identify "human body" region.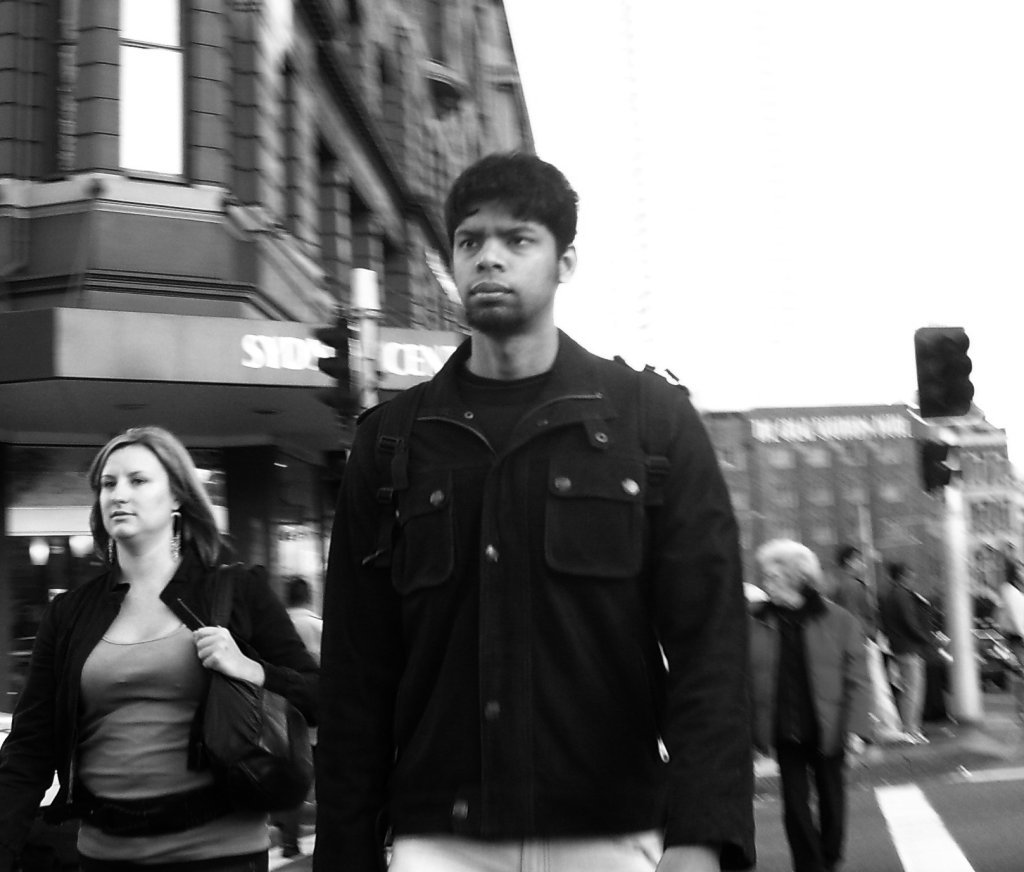
Region: detection(749, 595, 875, 871).
